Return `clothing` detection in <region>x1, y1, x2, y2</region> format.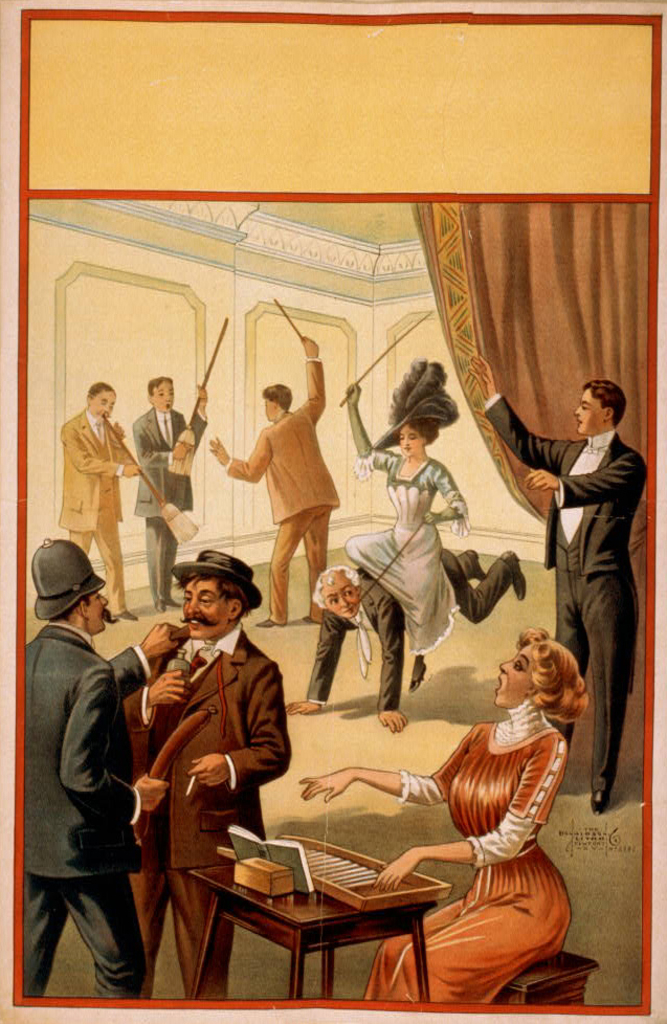
<region>24, 617, 149, 1004</region>.
